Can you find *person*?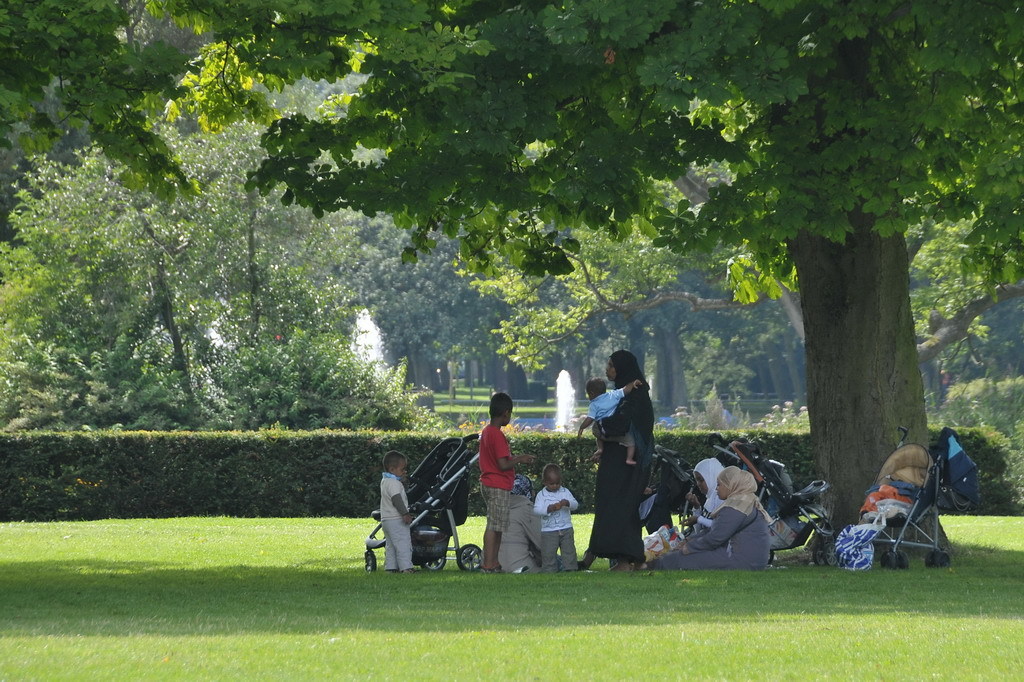
Yes, bounding box: 656, 467, 765, 571.
